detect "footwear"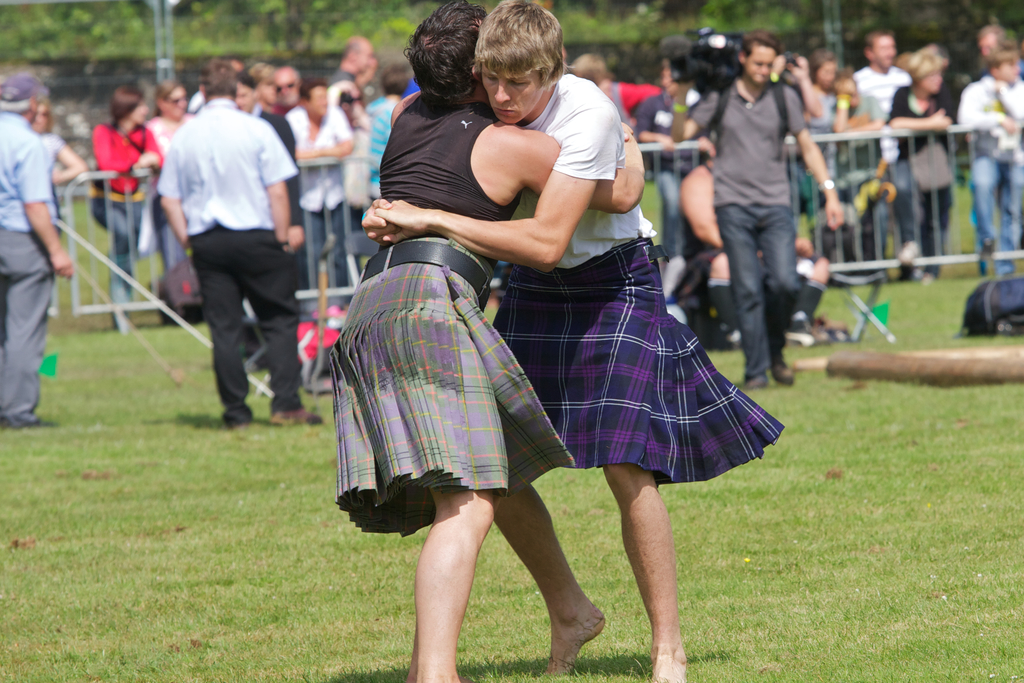
[900, 234, 916, 260]
